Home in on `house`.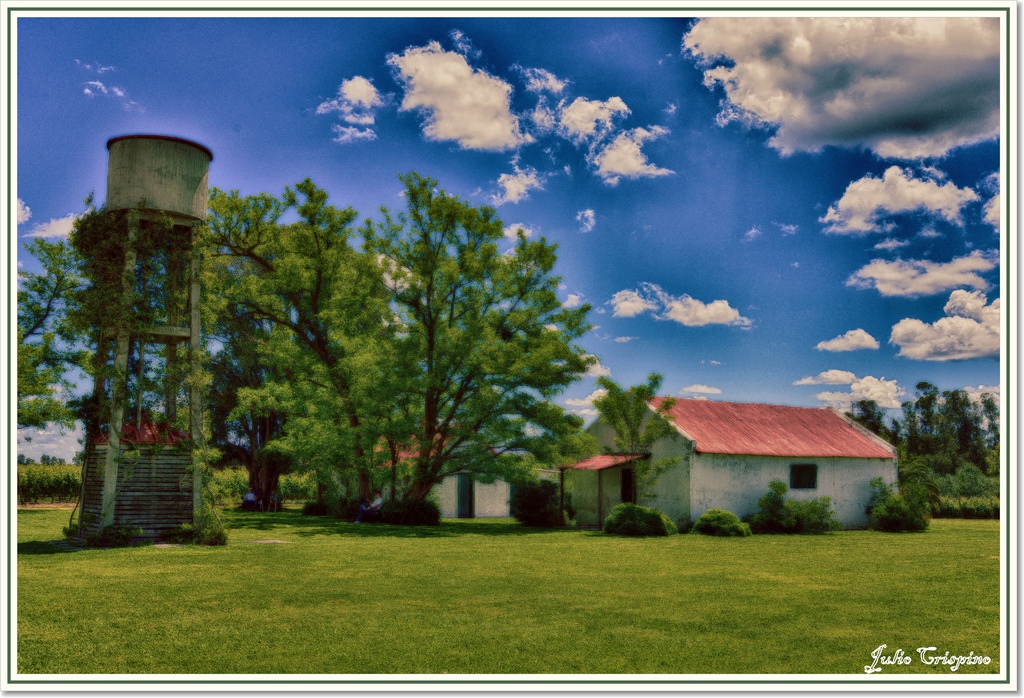
Homed in at {"x1": 548, "y1": 381, "x2": 883, "y2": 538}.
